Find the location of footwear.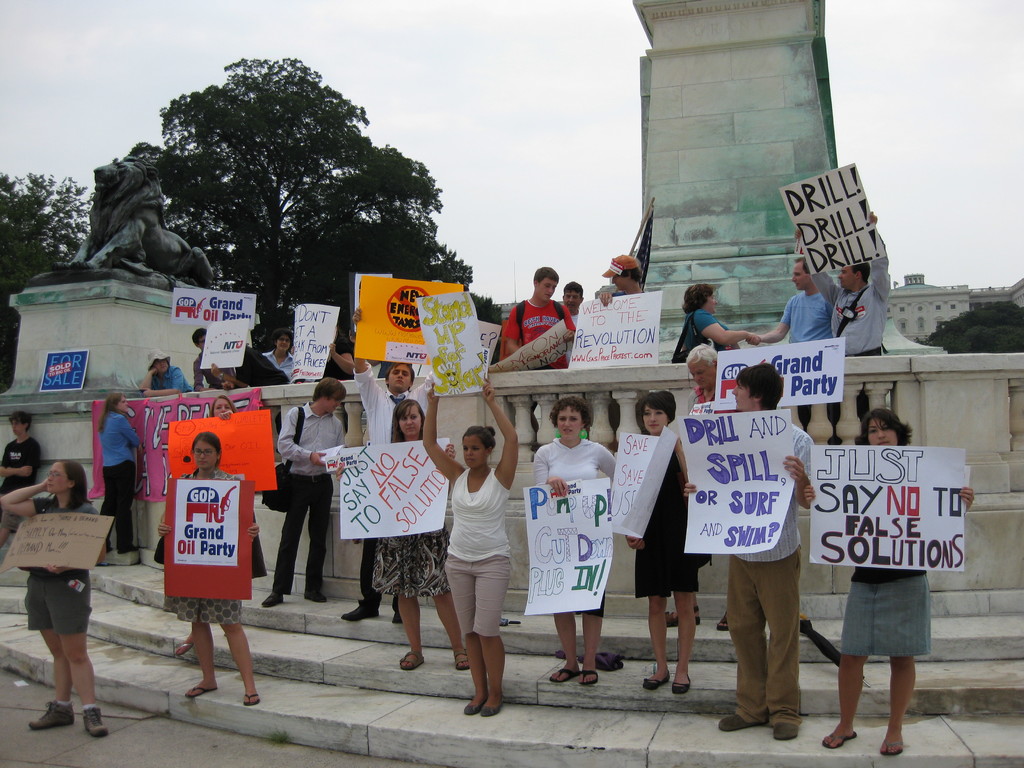
Location: 817, 723, 861, 749.
